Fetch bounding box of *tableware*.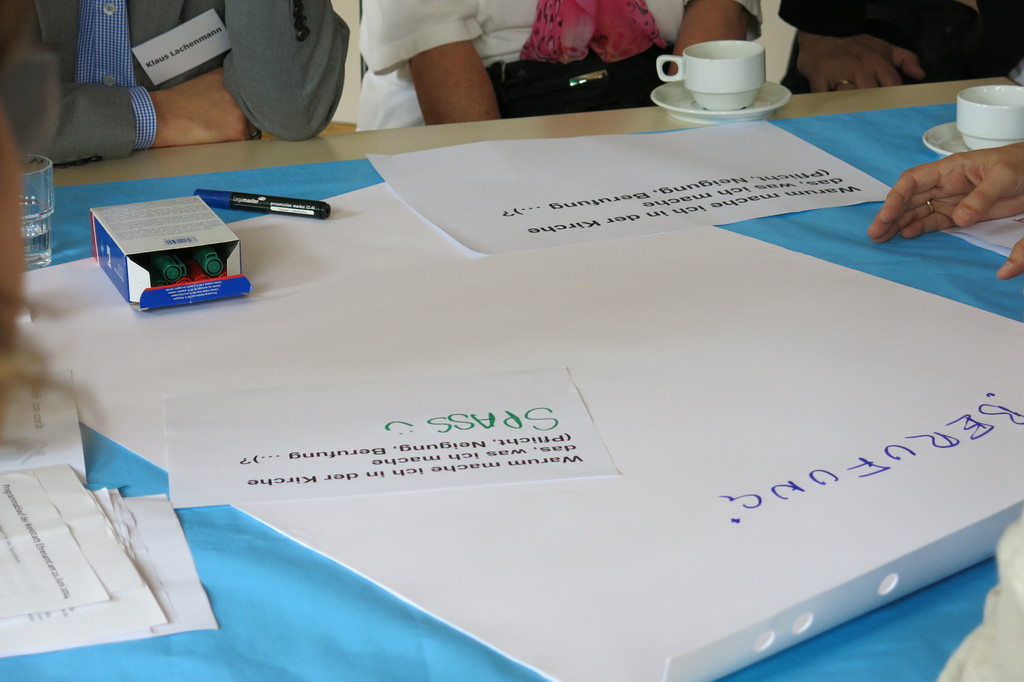
Bbox: bbox=[20, 146, 59, 267].
